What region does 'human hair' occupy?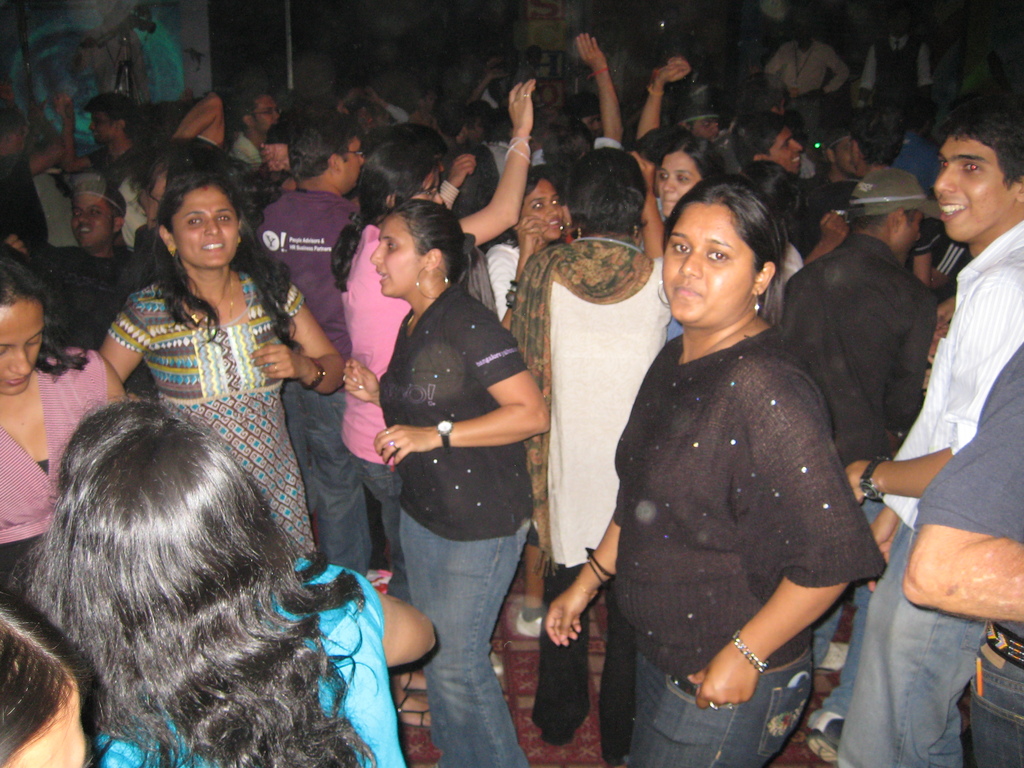
BBox(109, 203, 126, 233).
